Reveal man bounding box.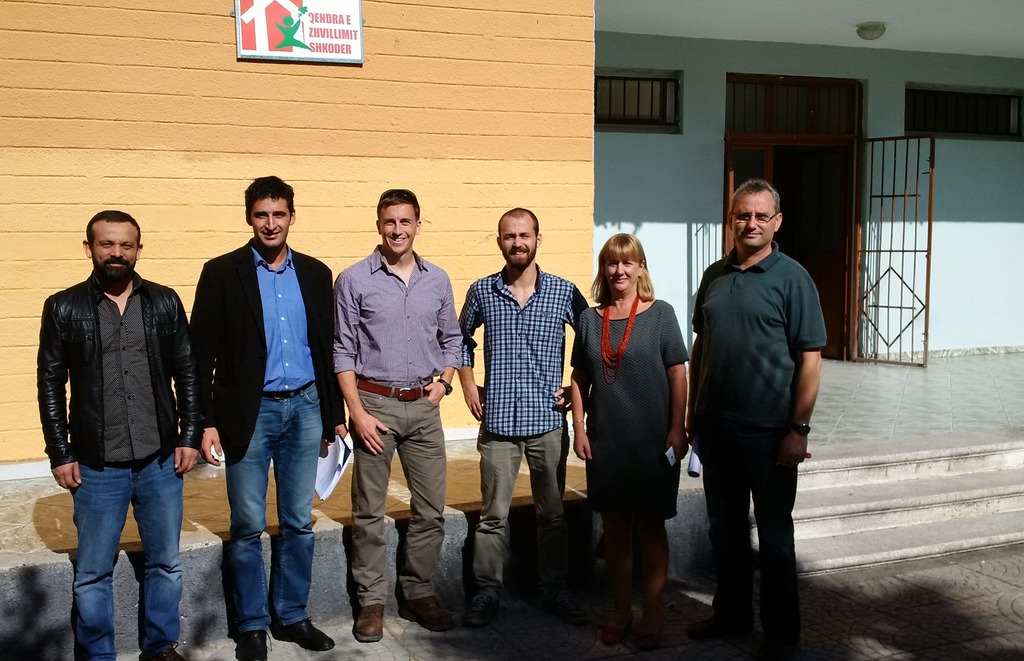
Revealed: <bbox>330, 187, 462, 641</bbox>.
